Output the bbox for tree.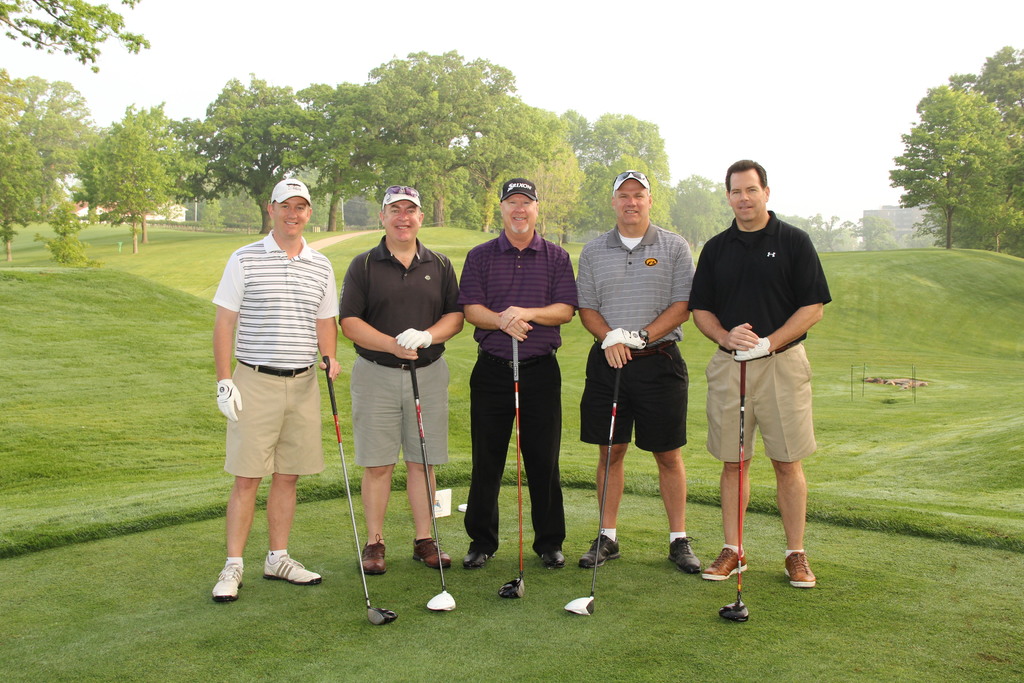
7, 48, 95, 261.
